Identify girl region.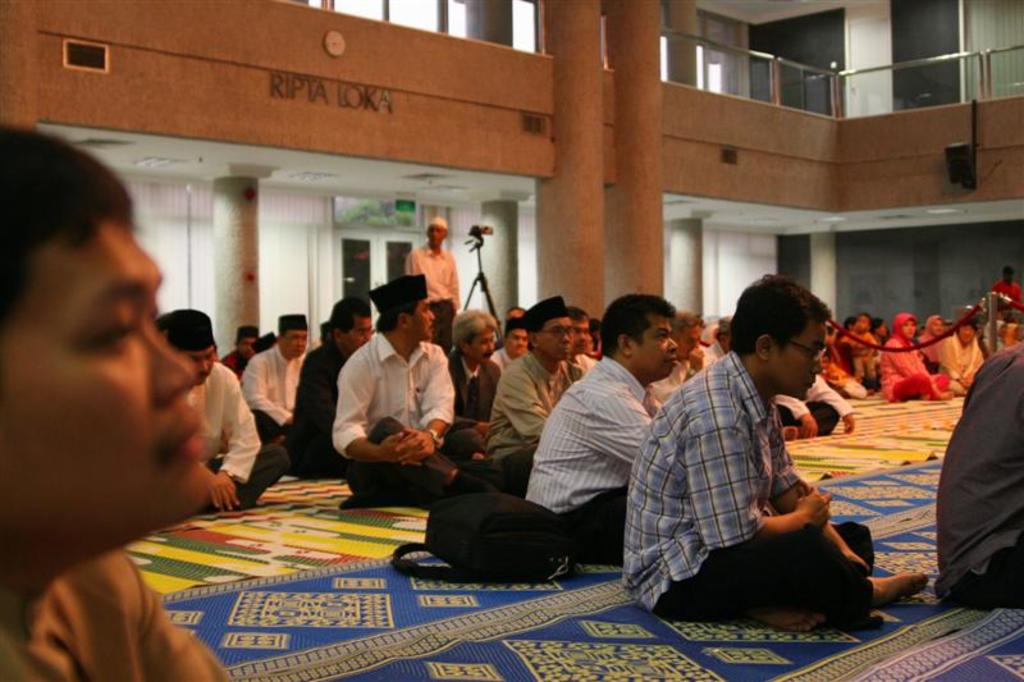
Region: Rect(878, 313, 954, 399).
